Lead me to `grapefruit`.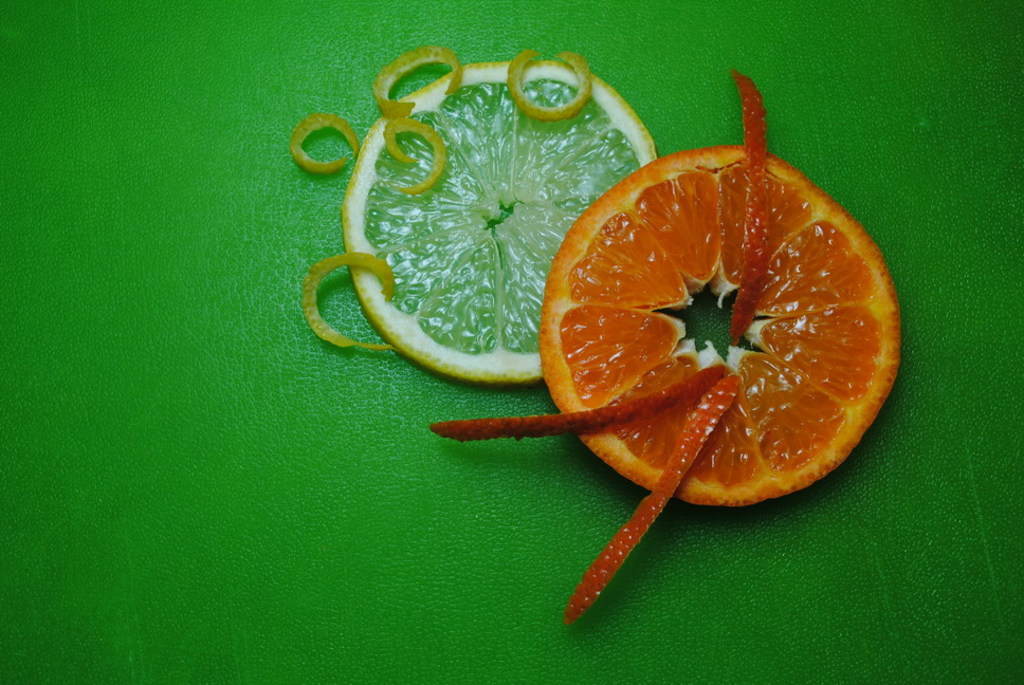
Lead to <bbox>513, 121, 914, 542</bbox>.
